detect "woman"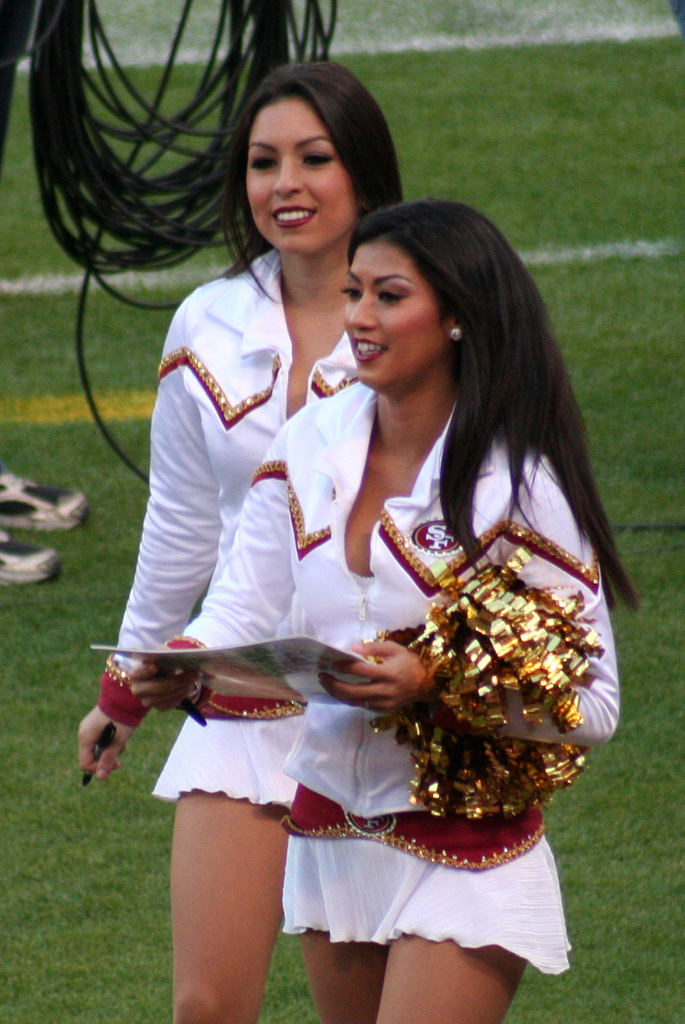
76,61,403,1023
